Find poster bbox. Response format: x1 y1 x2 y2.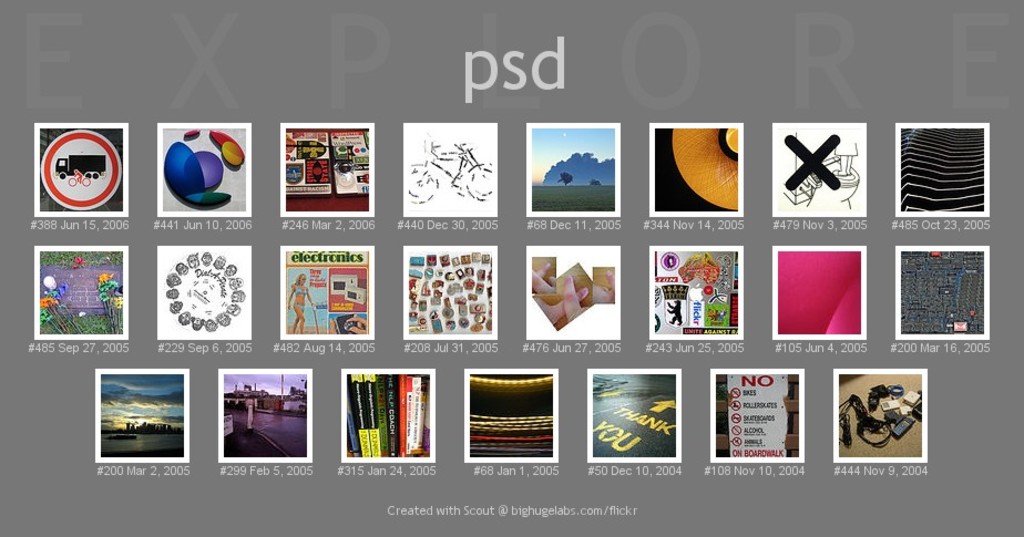
460 368 557 463.
